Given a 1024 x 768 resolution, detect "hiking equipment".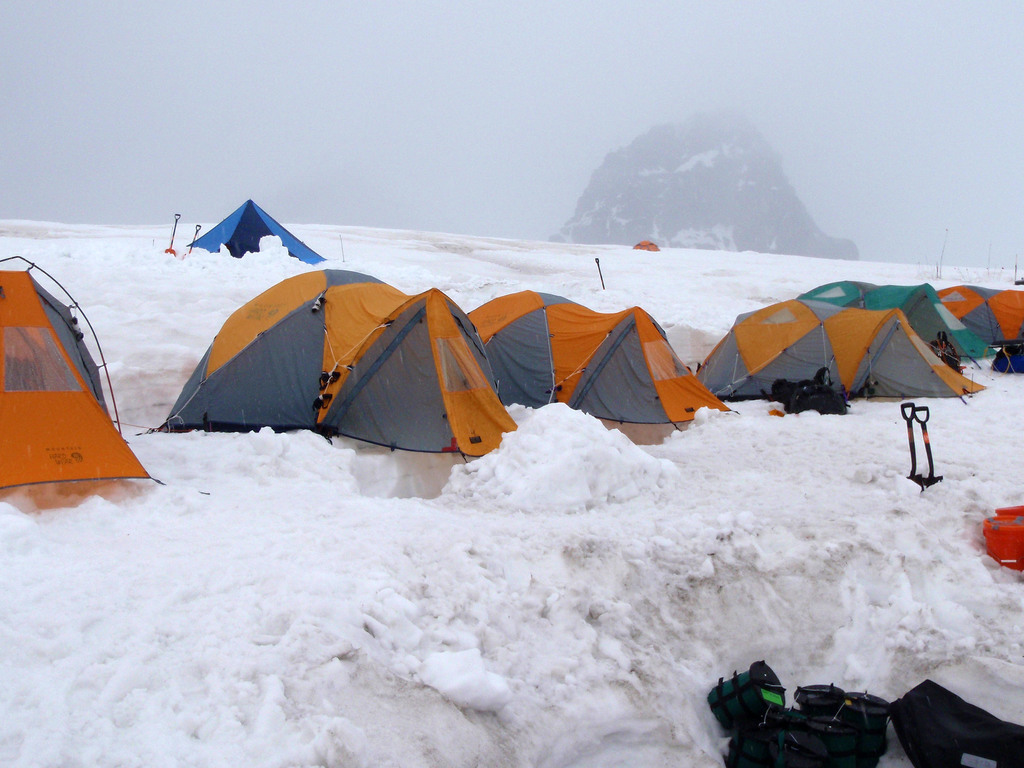
pyautogui.locateOnScreen(181, 198, 321, 260).
